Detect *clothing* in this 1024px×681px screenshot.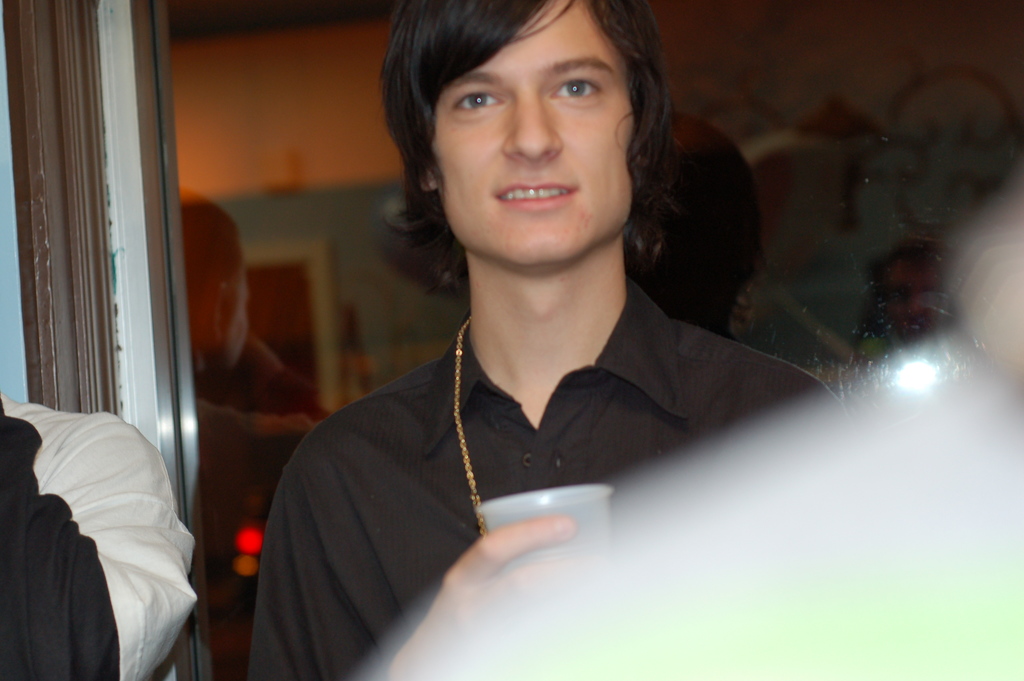
Detection: pyautogui.locateOnScreen(0, 386, 200, 680).
